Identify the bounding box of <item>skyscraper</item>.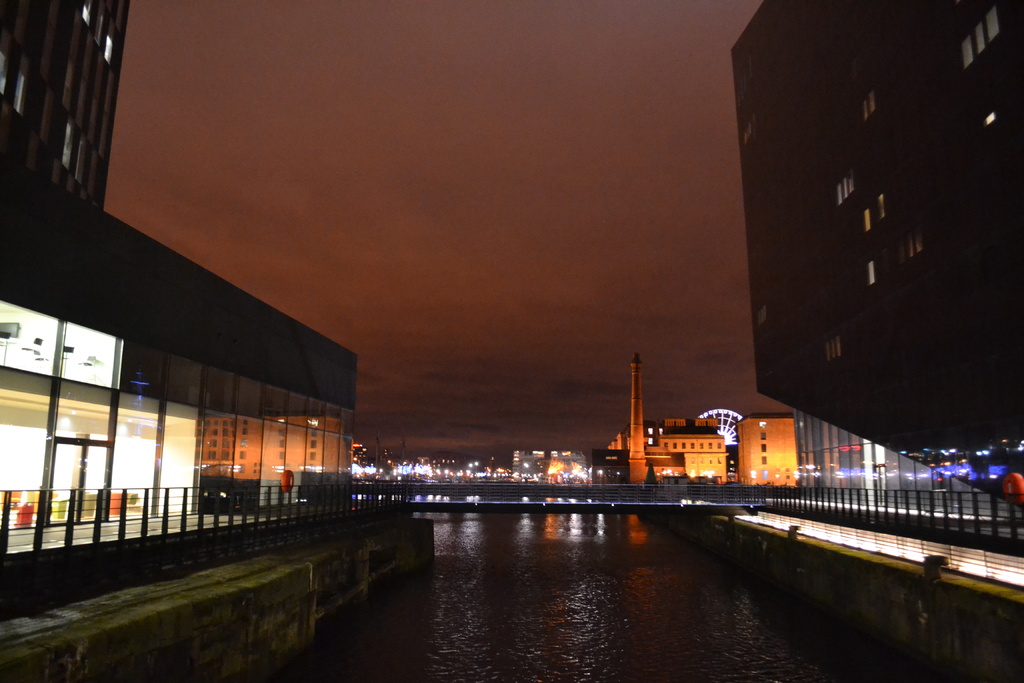
725 0 1023 504.
